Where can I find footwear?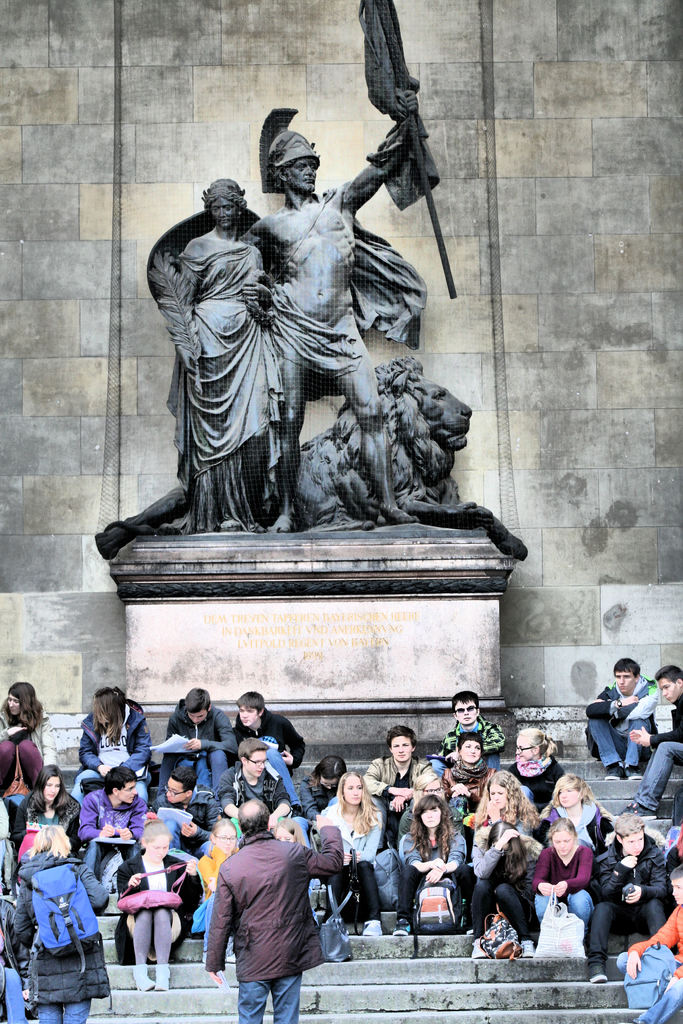
You can find it at 590, 964, 607, 985.
